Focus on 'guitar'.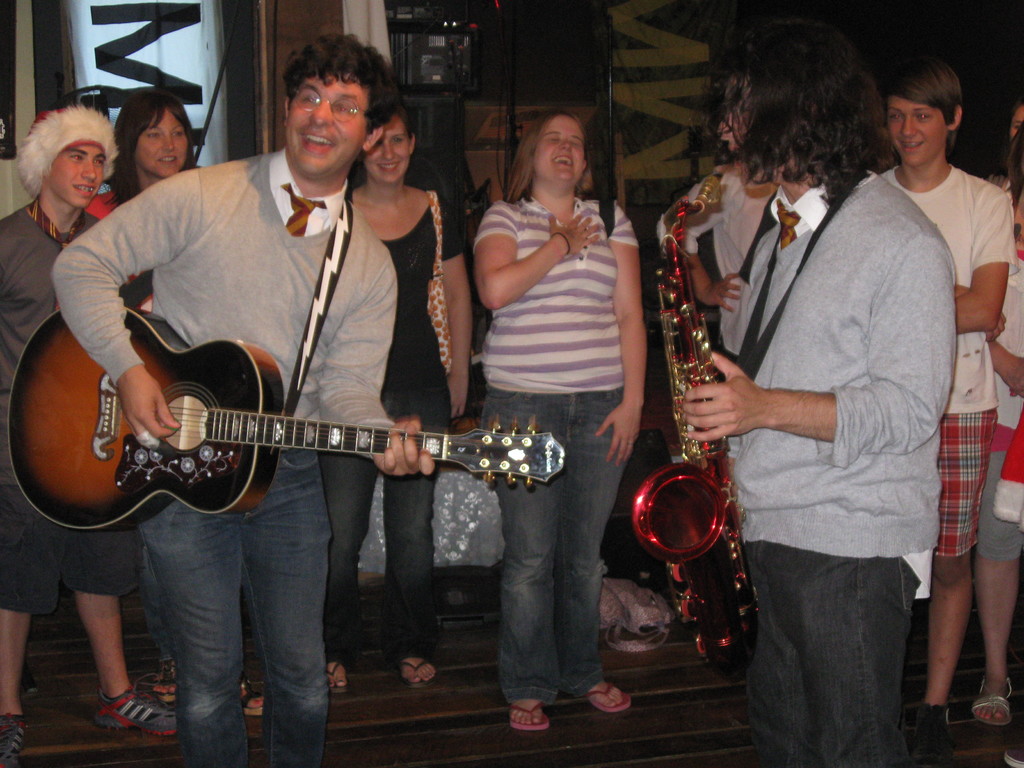
Focused at (12,304,571,536).
